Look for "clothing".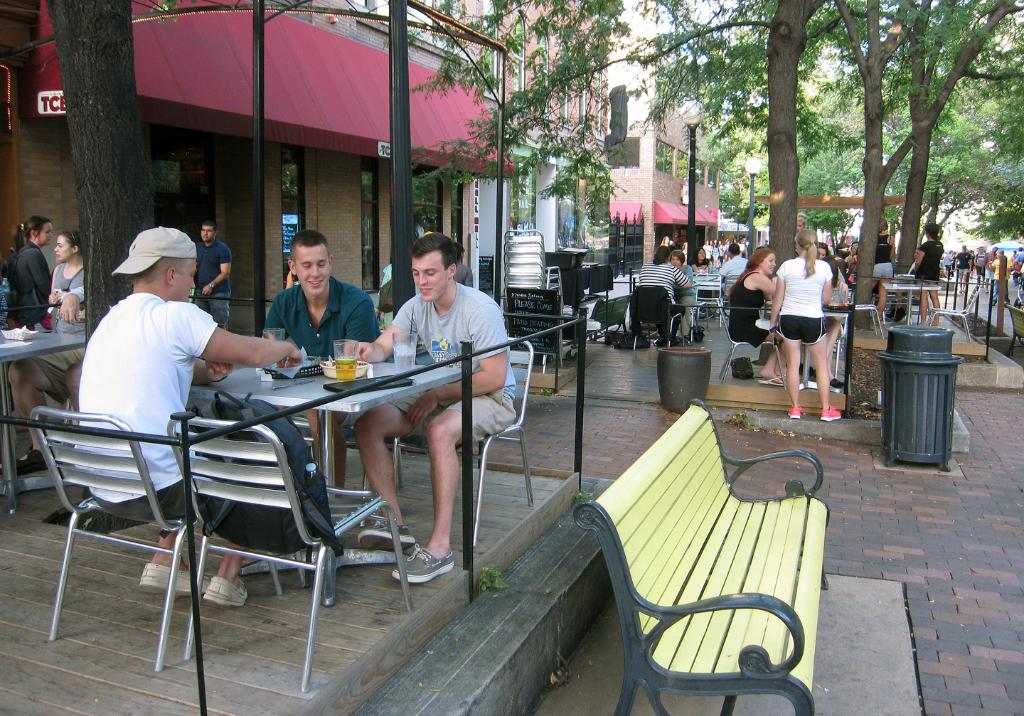
Found: {"left": 388, "top": 275, "right": 521, "bottom": 446}.
